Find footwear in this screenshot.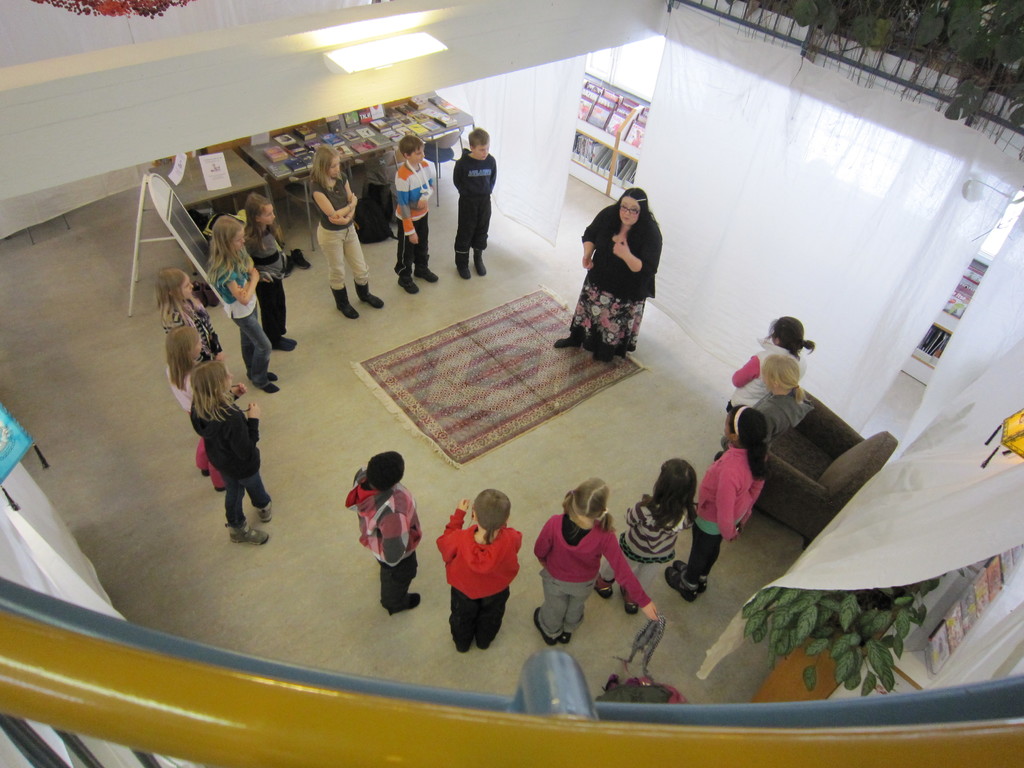
The bounding box for footwear is l=593, t=579, r=612, b=600.
